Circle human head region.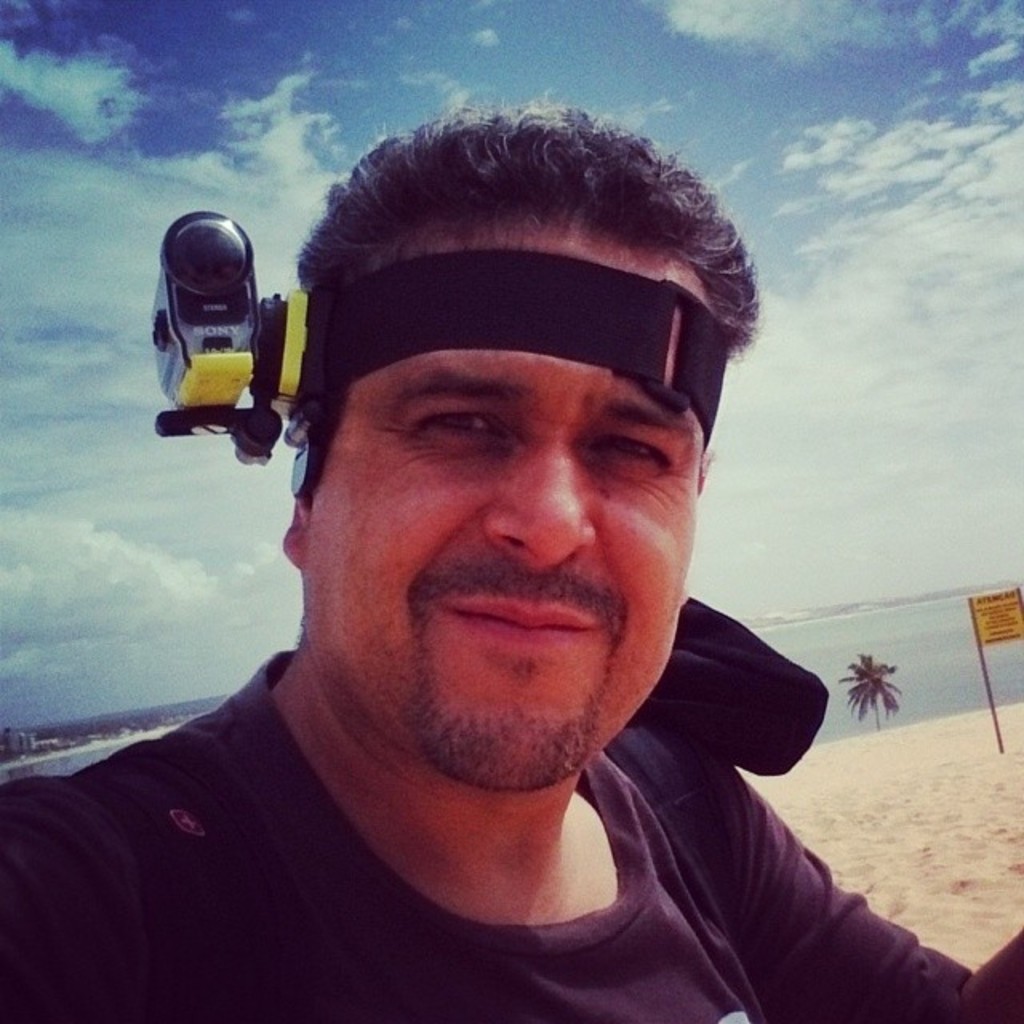
Region: (278, 88, 763, 792).
